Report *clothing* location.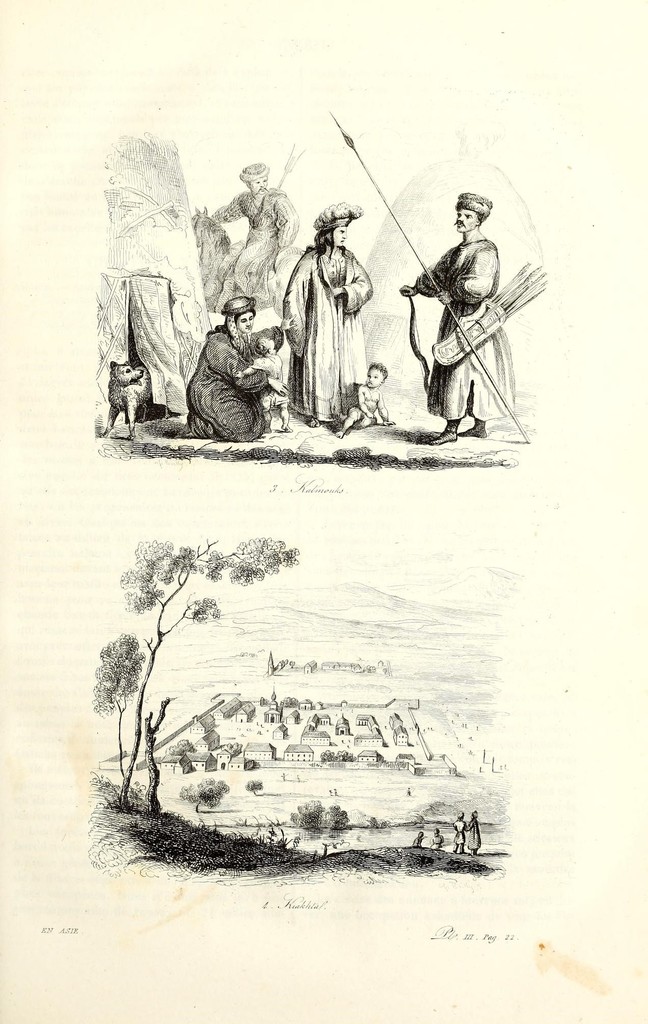
Report: x1=471, y1=818, x2=482, y2=853.
